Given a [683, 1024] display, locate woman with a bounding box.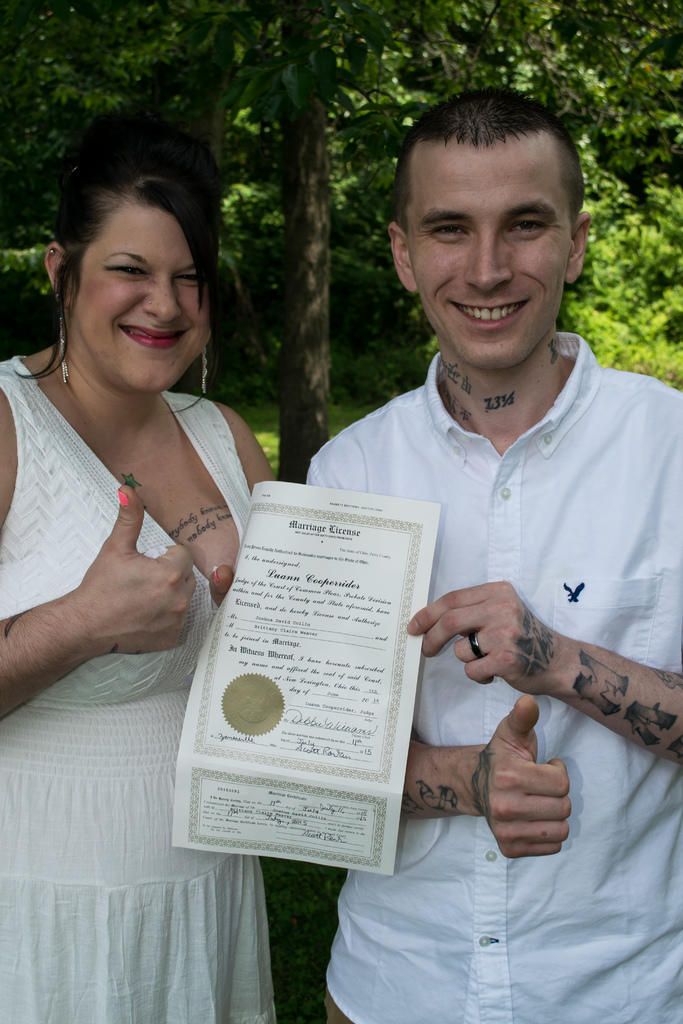
Located: Rect(0, 96, 281, 1023).
